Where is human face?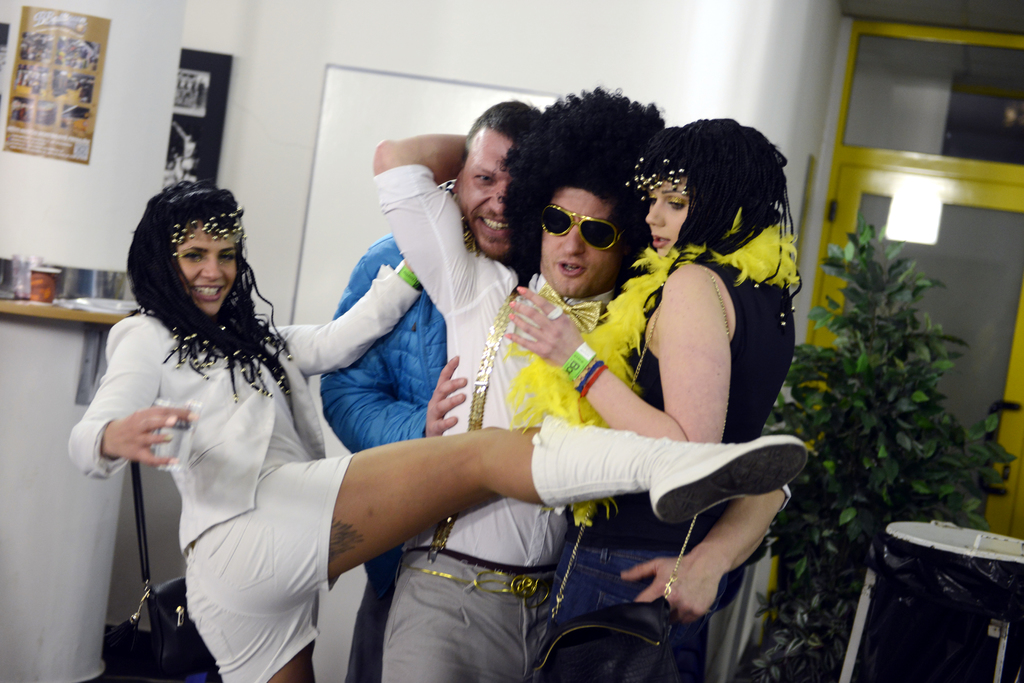
detection(457, 133, 511, 263).
